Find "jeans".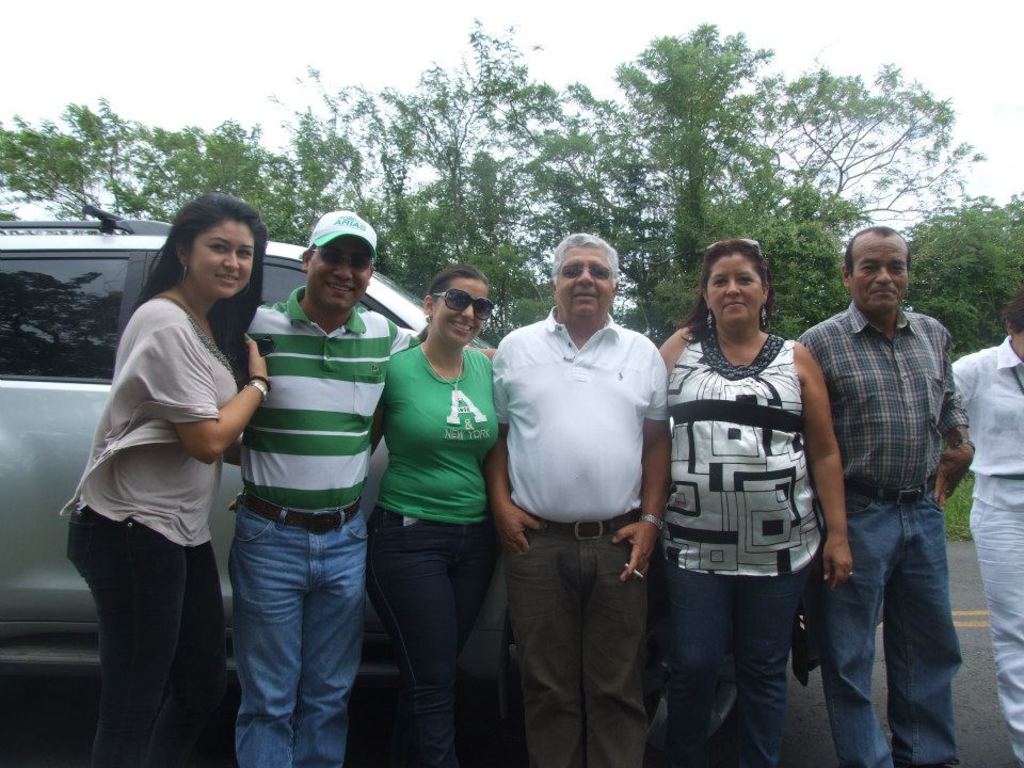
<bbox>663, 558, 811, 767</bbox>.
